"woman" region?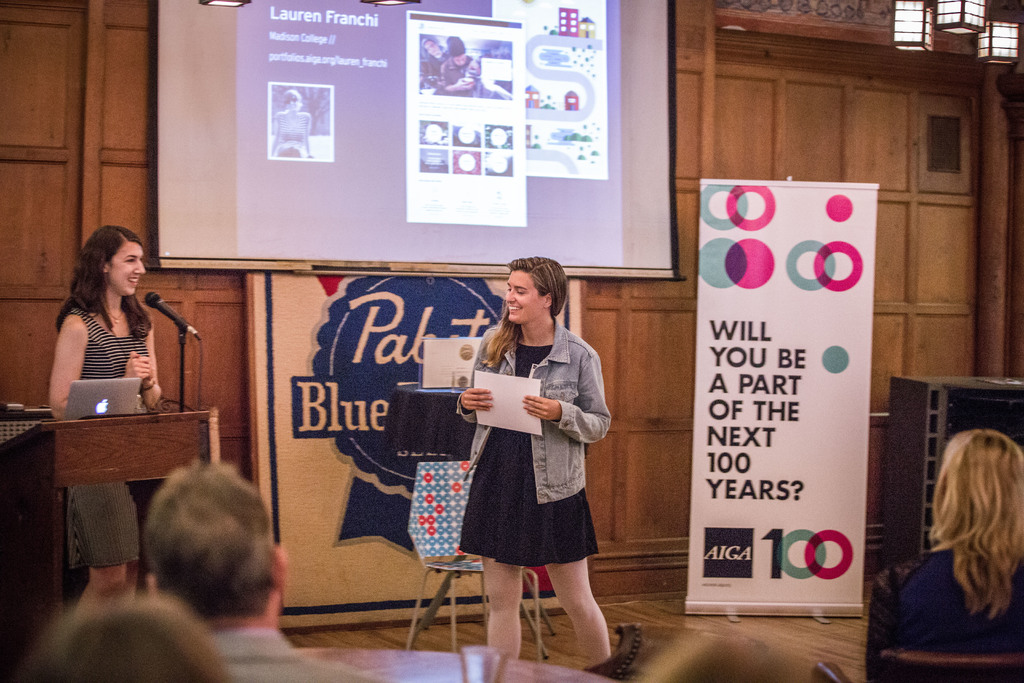
435/263/614/654
